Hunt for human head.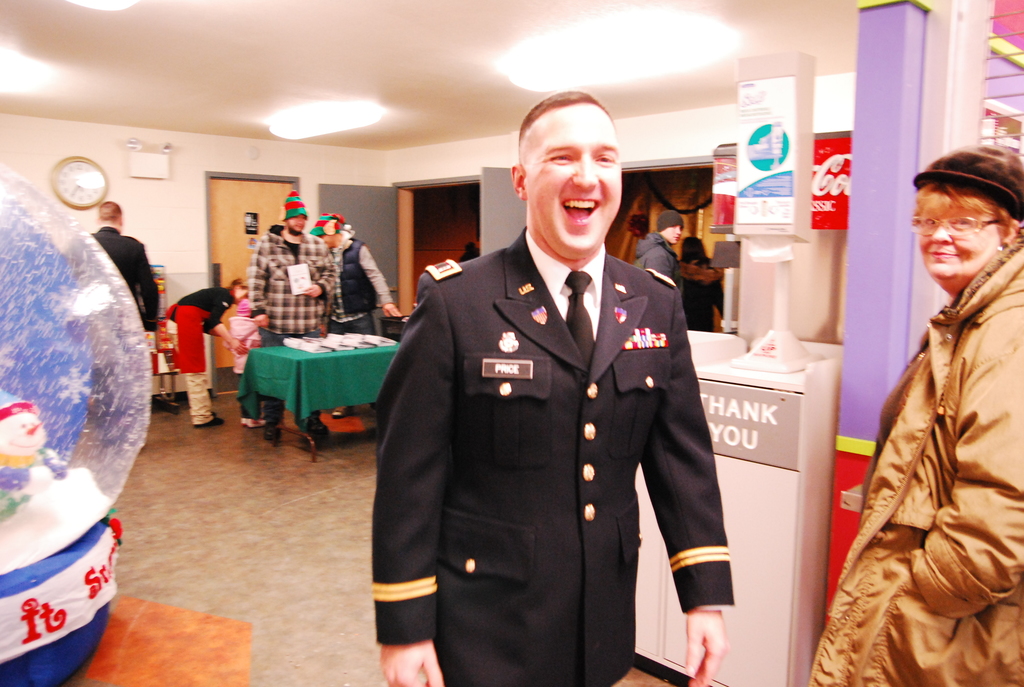
Hunted down at 909/144/1023/291.
